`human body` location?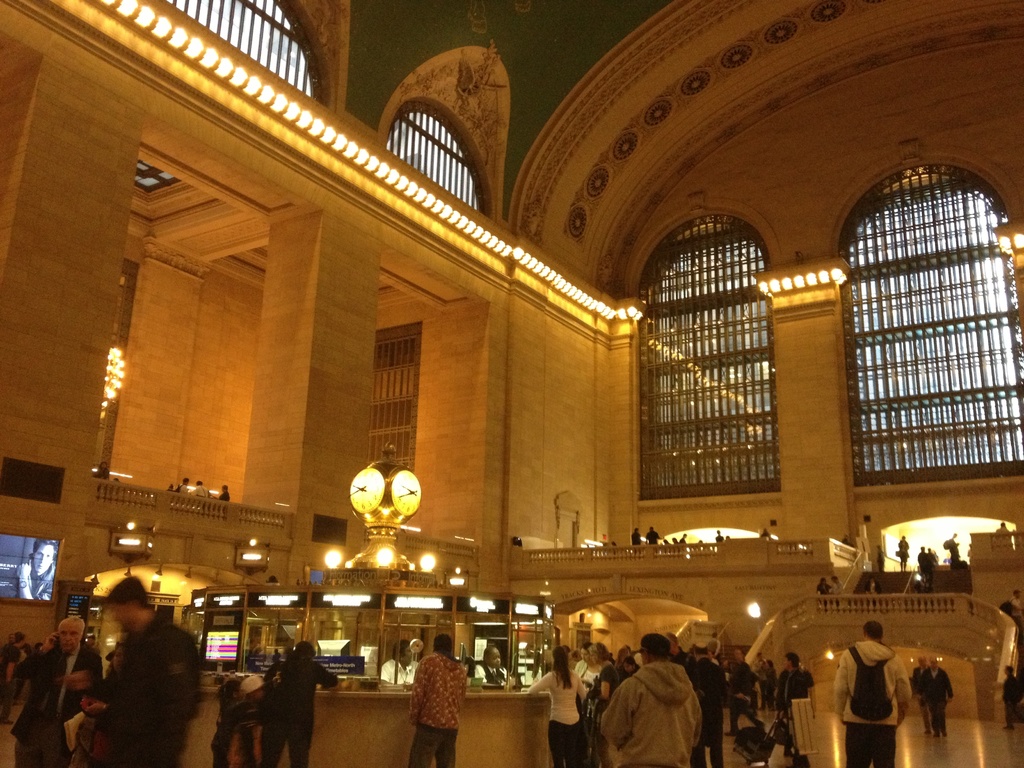
x1=920, y1=554, x2=931, y2=589
